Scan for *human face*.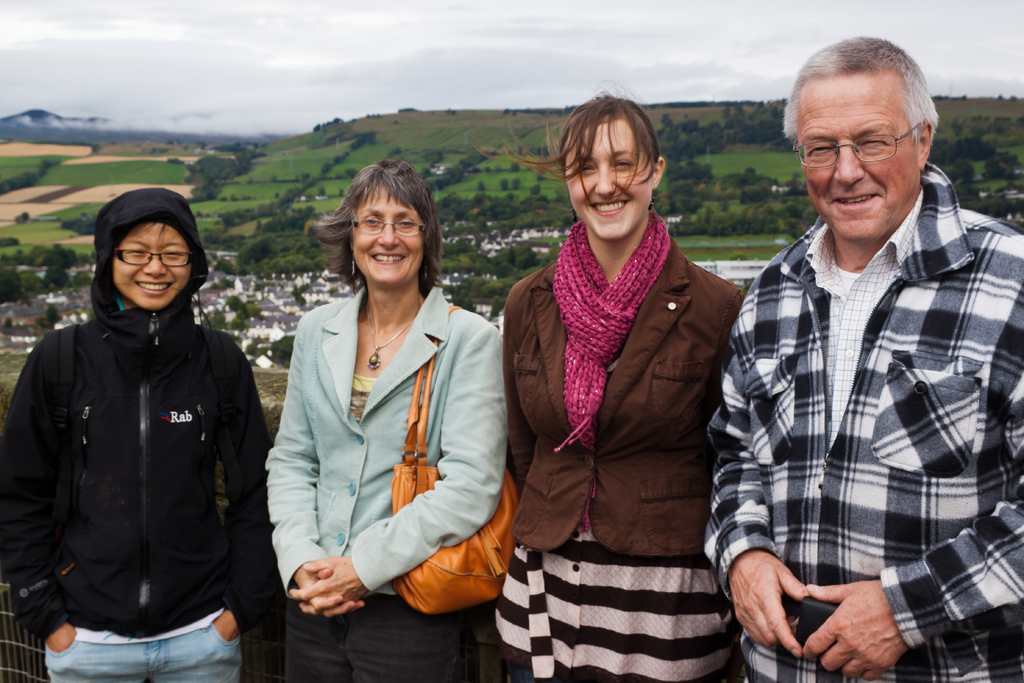
Scan result: pyautogui.locateOnScreen(352, 188, 428, 288).
